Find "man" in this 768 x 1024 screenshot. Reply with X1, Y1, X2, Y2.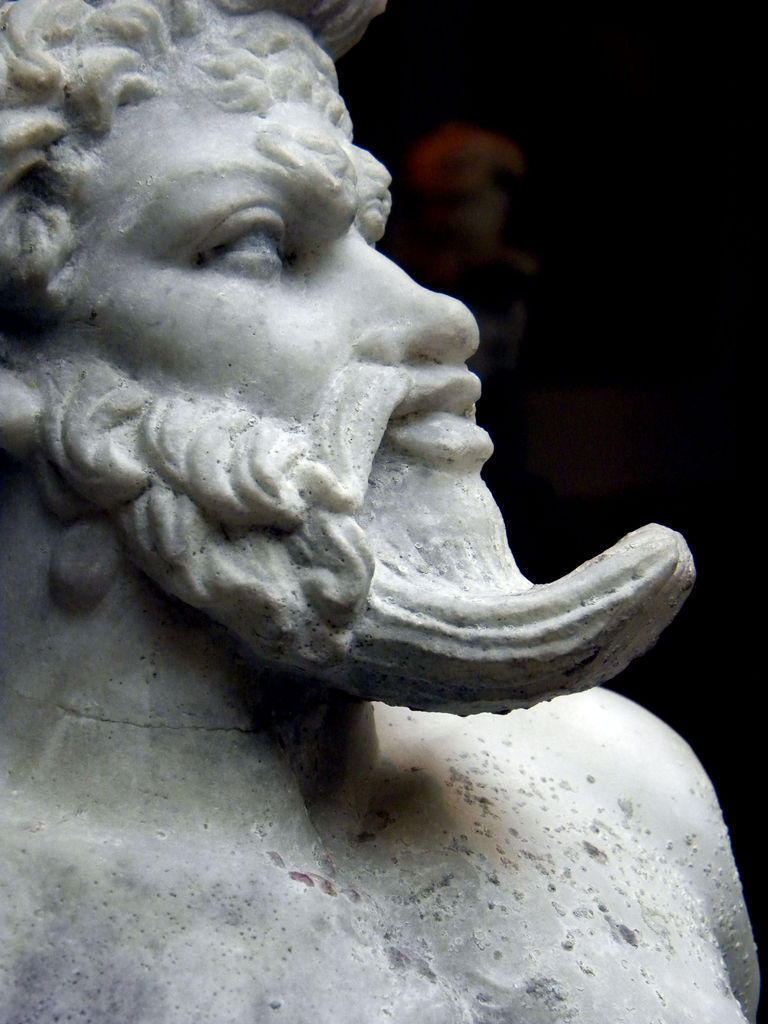
0, 0, 758, 1023.
